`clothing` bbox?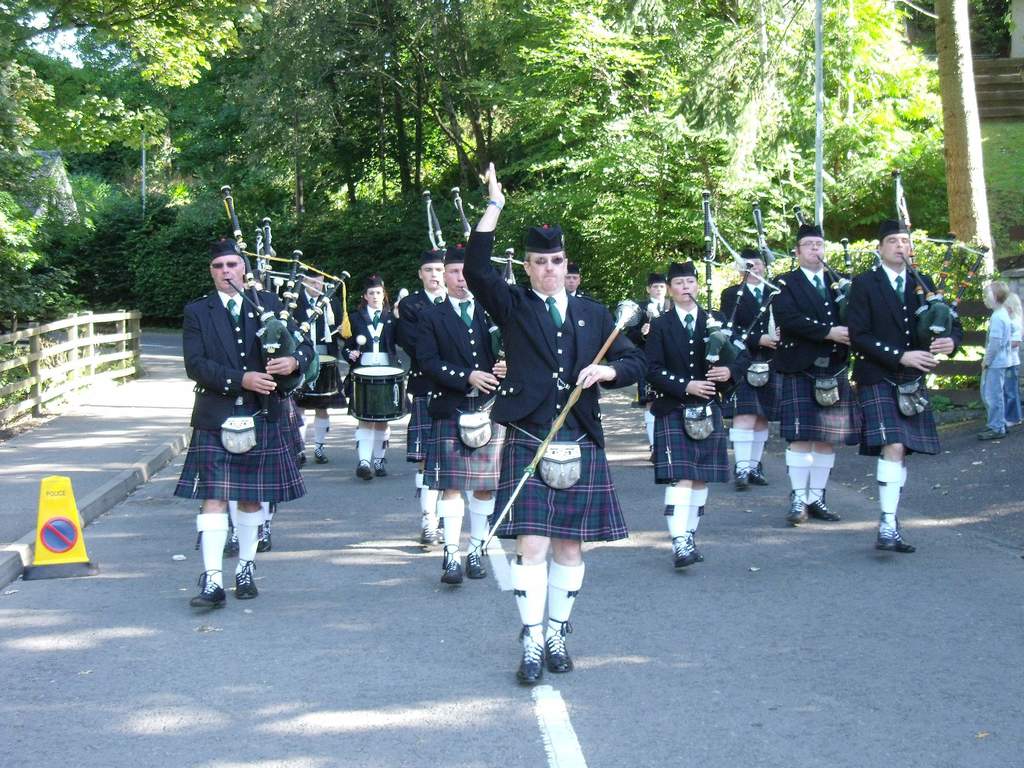
pyautogui.locateOnScreen(722, 279, 779, 422)
